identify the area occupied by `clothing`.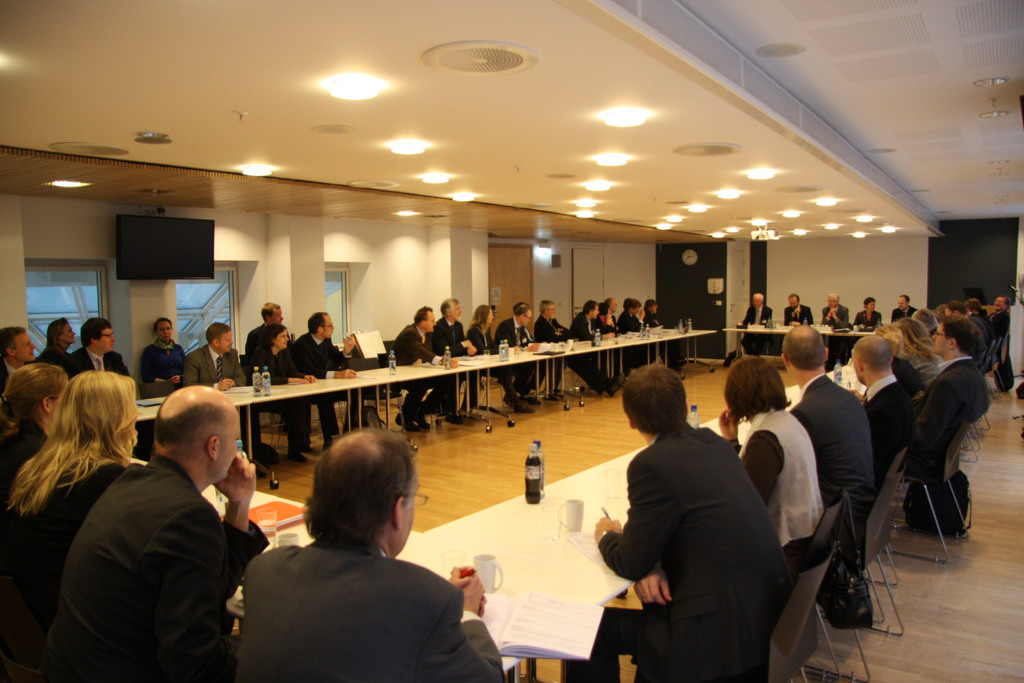
Area: rect(790, 370, 877, 549).
